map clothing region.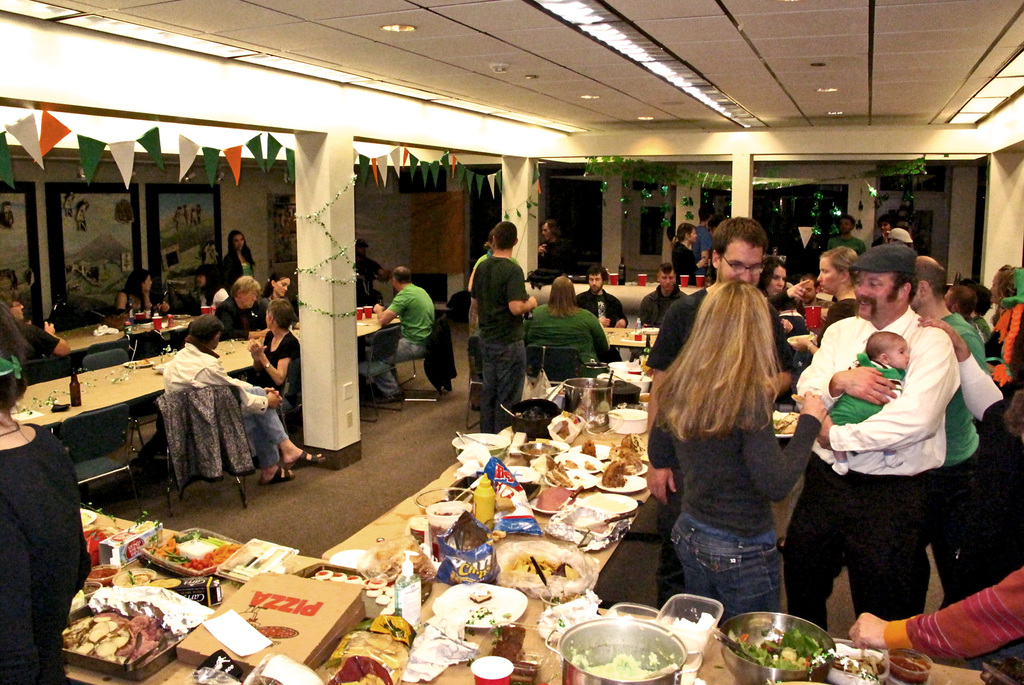
Mapped to box(468, 248, 525, 433).
